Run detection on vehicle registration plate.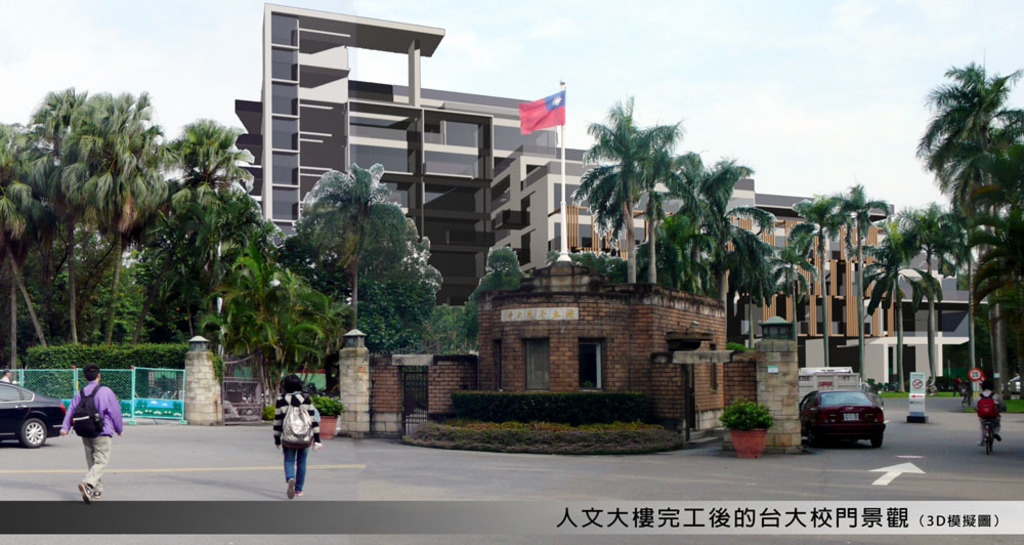
Result: bbox(844, 412, 859, 422).
